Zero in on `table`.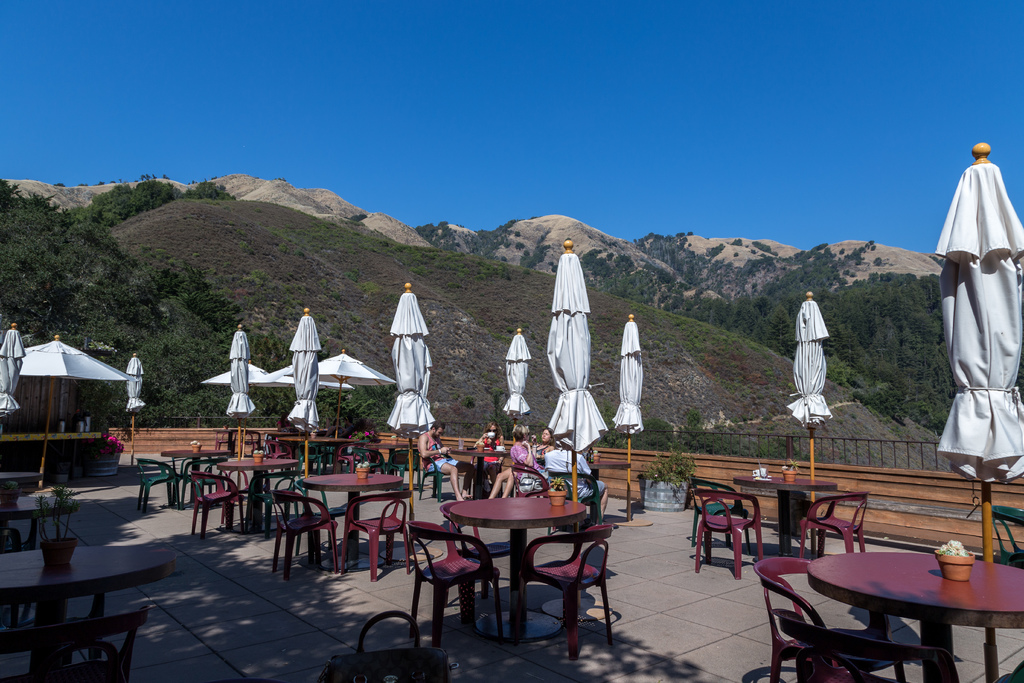
Zeroed in: <bbox>733, 481, 840, 558</bbox>.
